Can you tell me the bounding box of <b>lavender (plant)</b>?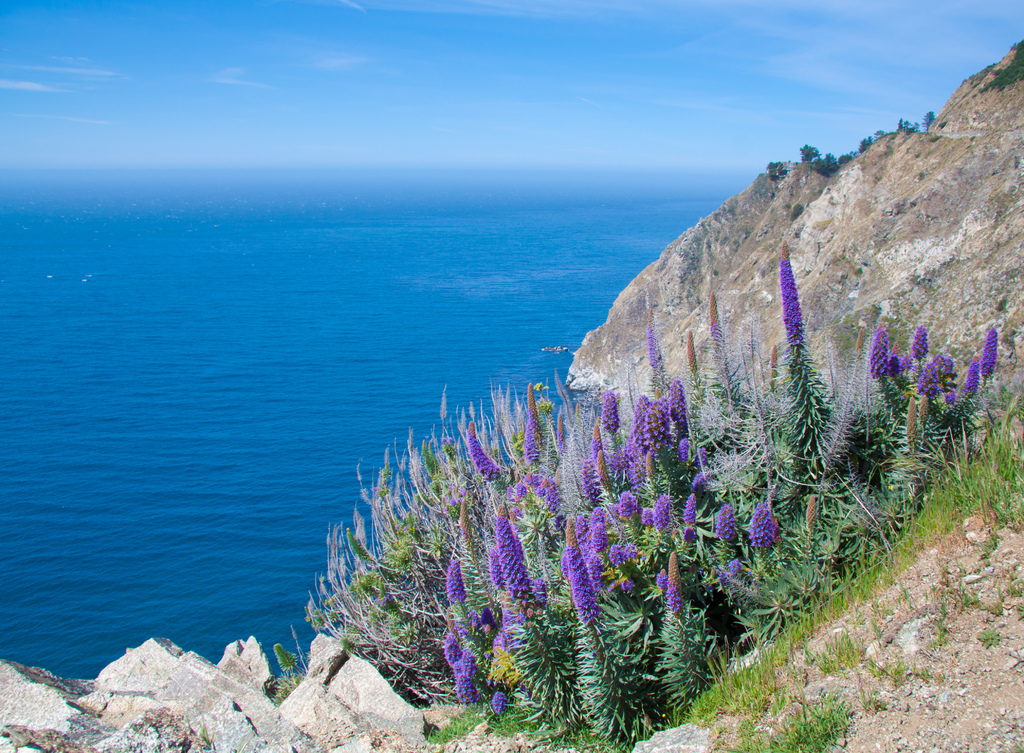
{"left": 600, "top": 396, "right": 637, "bottom": 466}.
